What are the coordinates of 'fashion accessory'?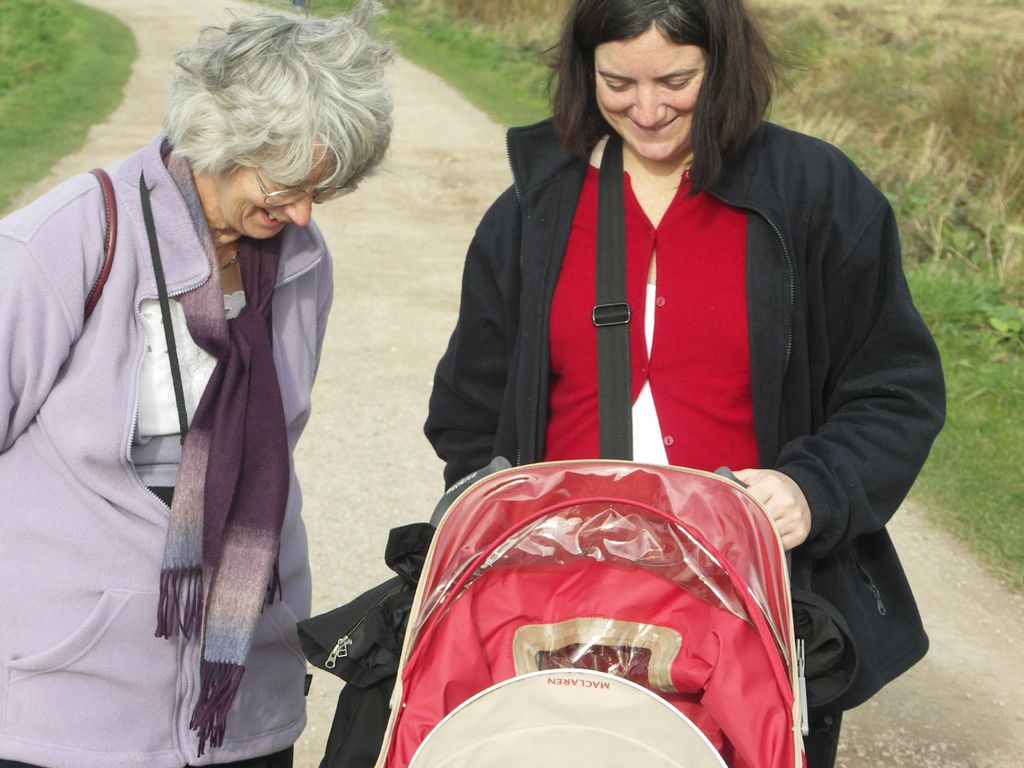
589:134:633:459.
